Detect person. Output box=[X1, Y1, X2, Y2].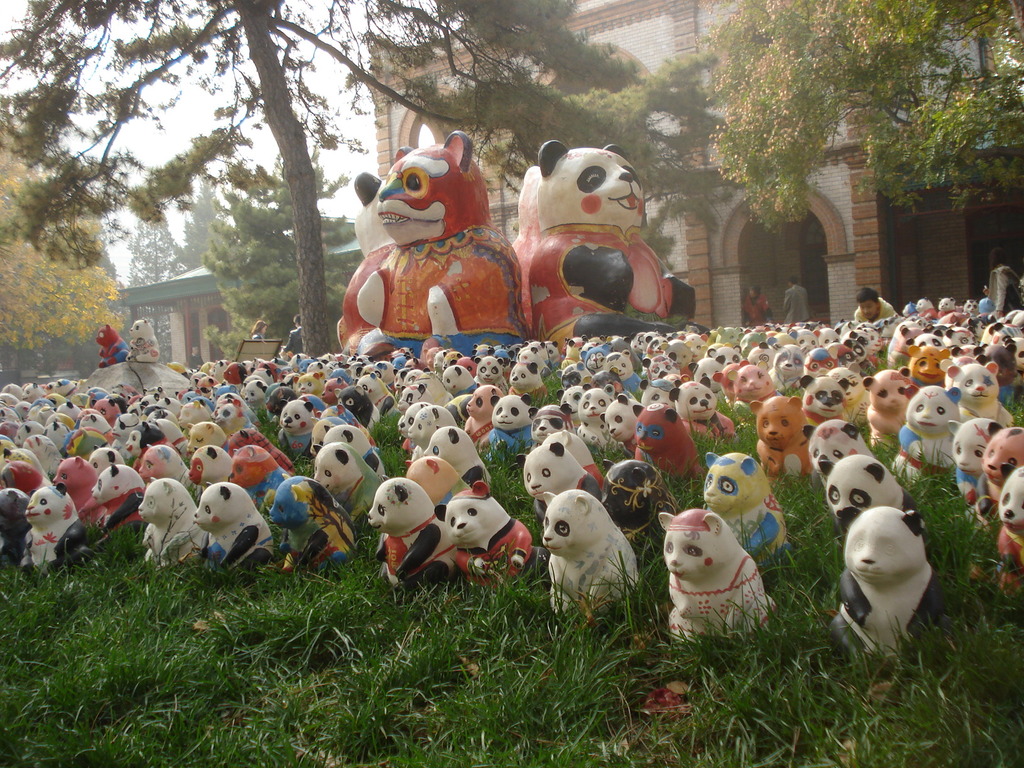
box=[740, 278, 776, 328].
